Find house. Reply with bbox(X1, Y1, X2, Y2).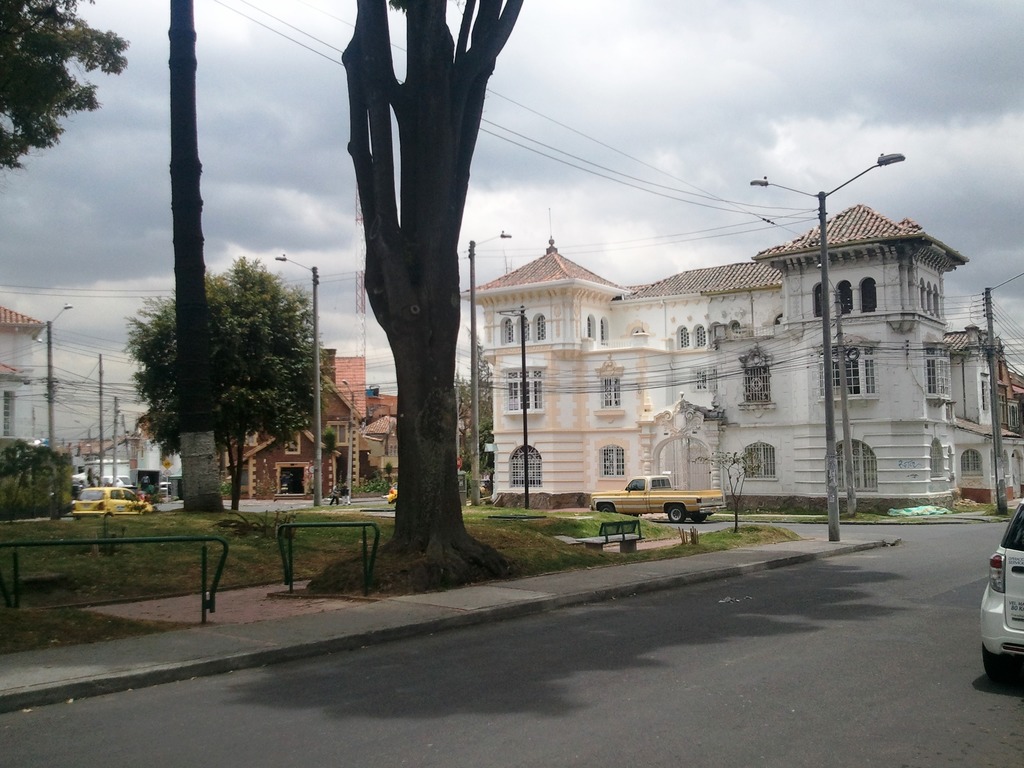
bbox(0, 306, 24, 450).
